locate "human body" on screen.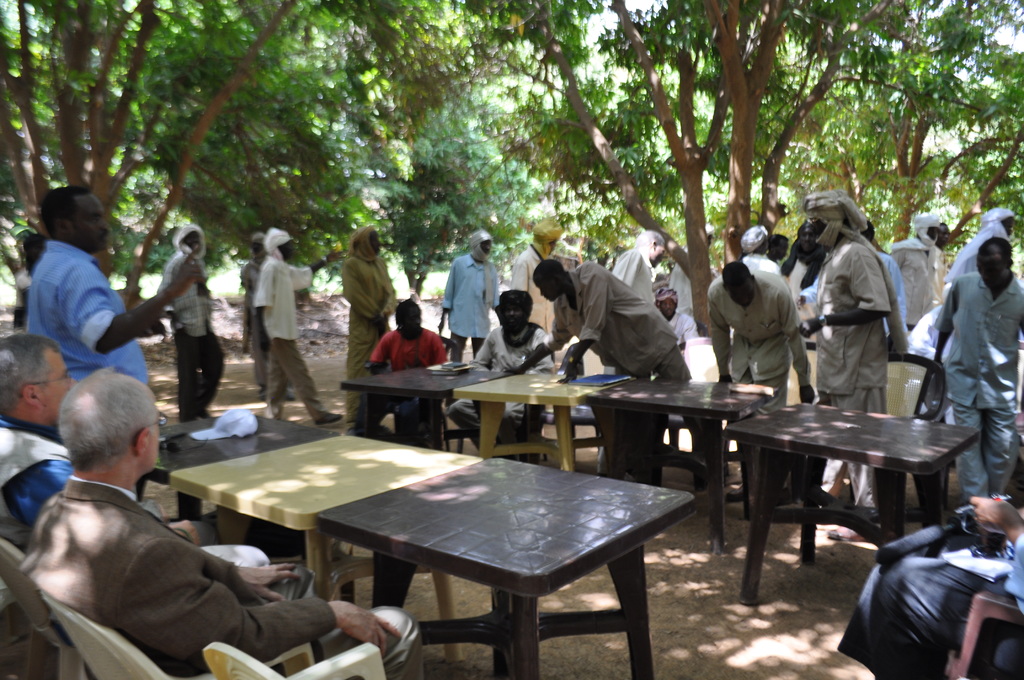
On screen at bbox=[932, 231, 1023, 496].
